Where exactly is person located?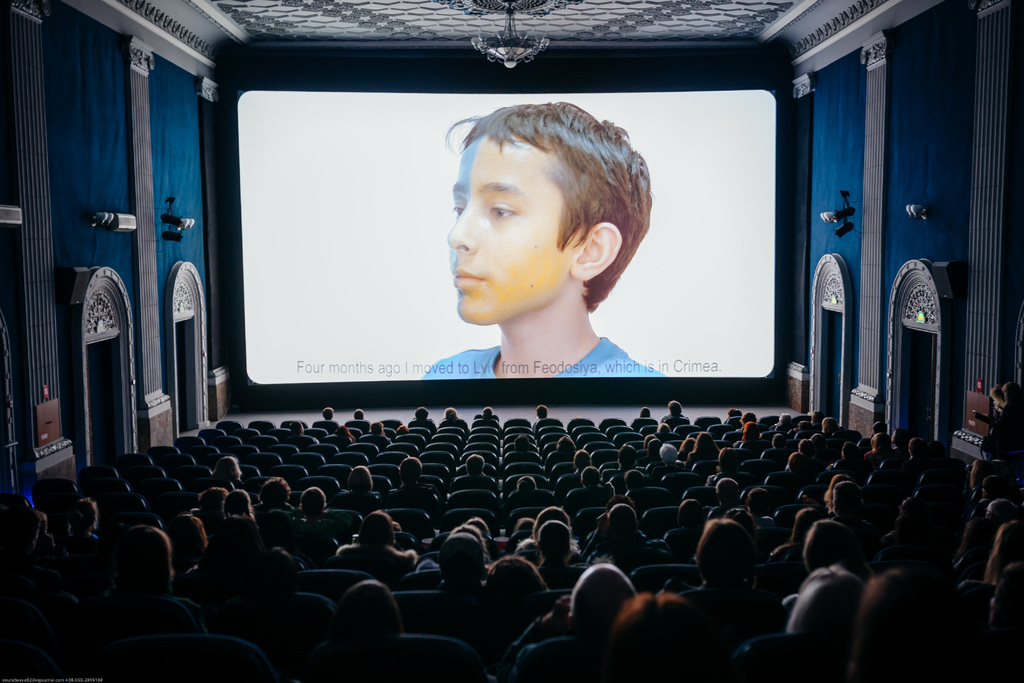
Its bounding box is rect(113, 526, 195, 631).
